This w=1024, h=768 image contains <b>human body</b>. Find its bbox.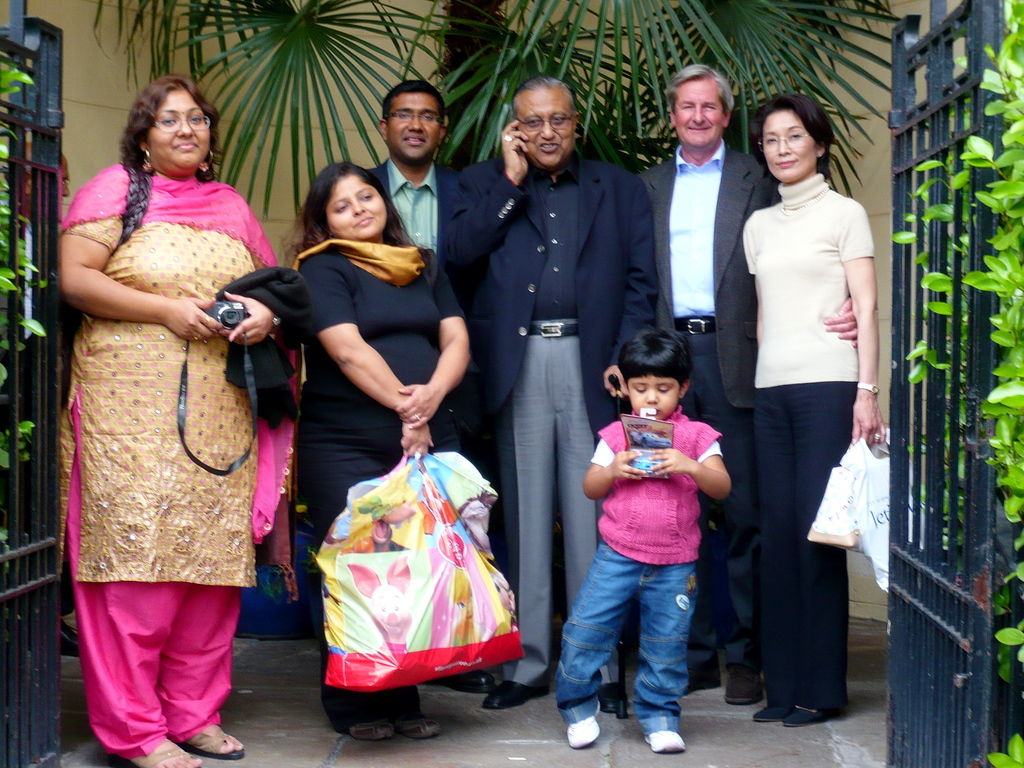
x1=638 y1=135 x2=862 y2=707.
